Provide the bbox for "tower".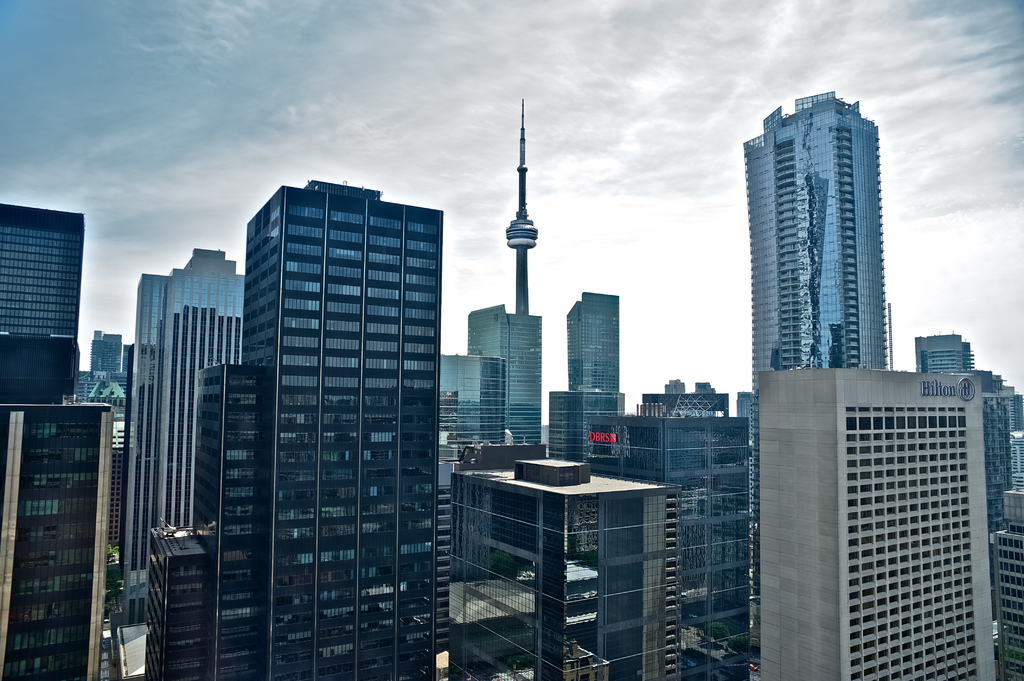
[left=0, top=408, right=109, bottom=680].
